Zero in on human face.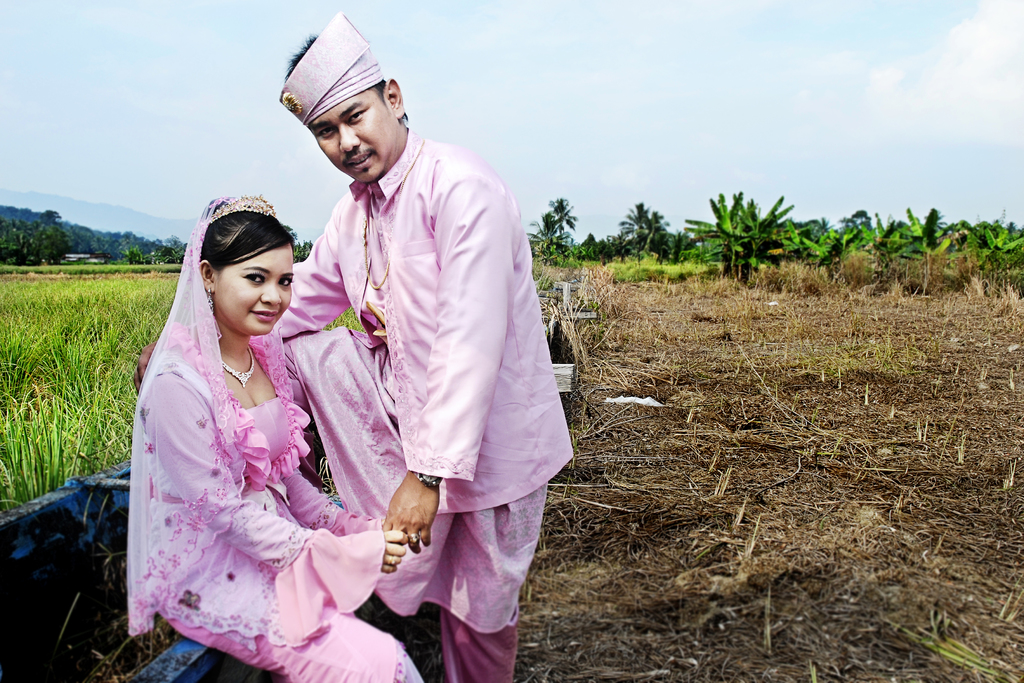
Zeroed in: Rect(213, 245, 292, 336).
